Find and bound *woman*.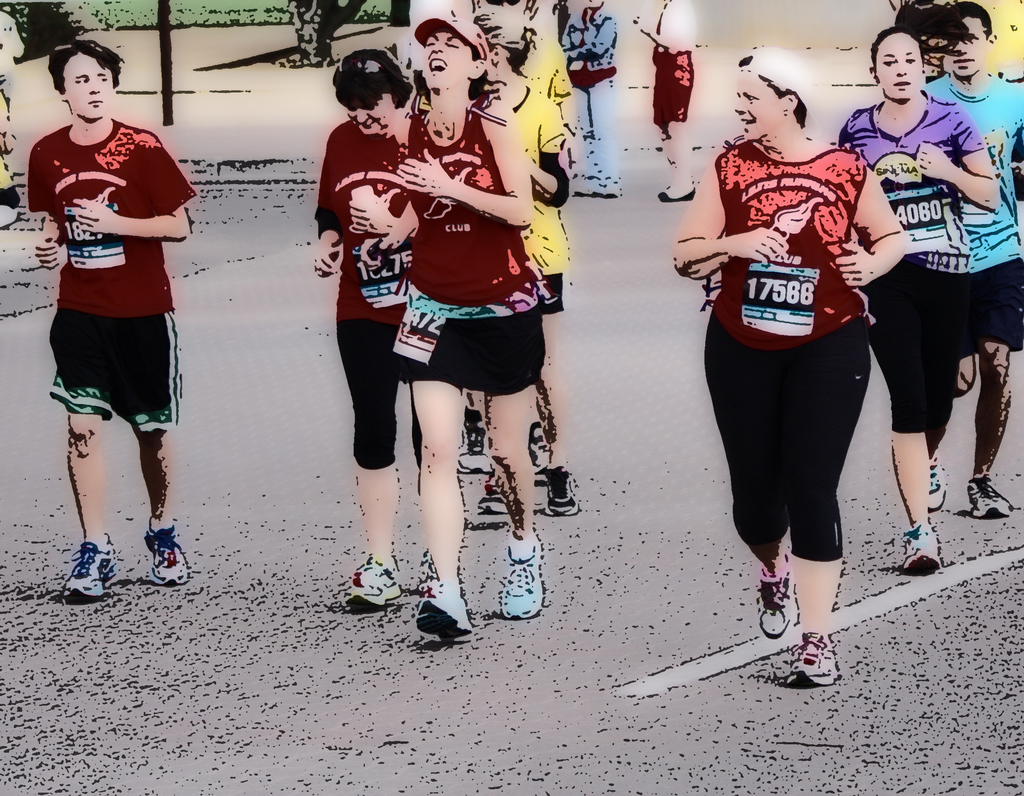
Bound: select_region(665, 40, 909, 670).
